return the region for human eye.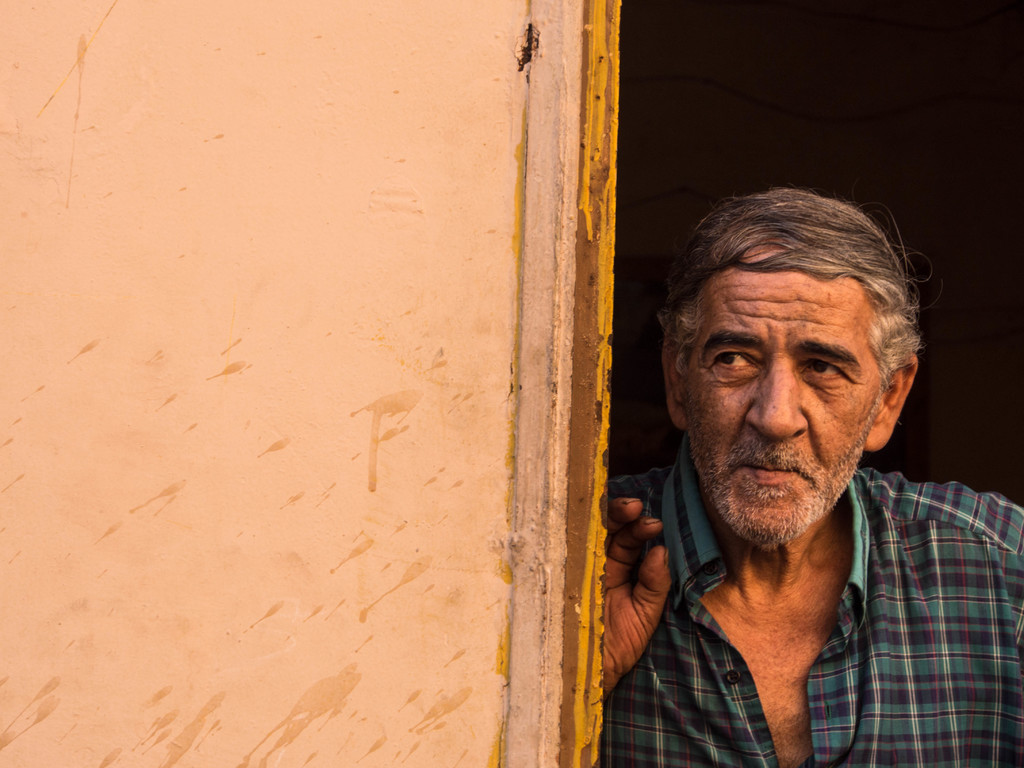
(799,361,844,385).
